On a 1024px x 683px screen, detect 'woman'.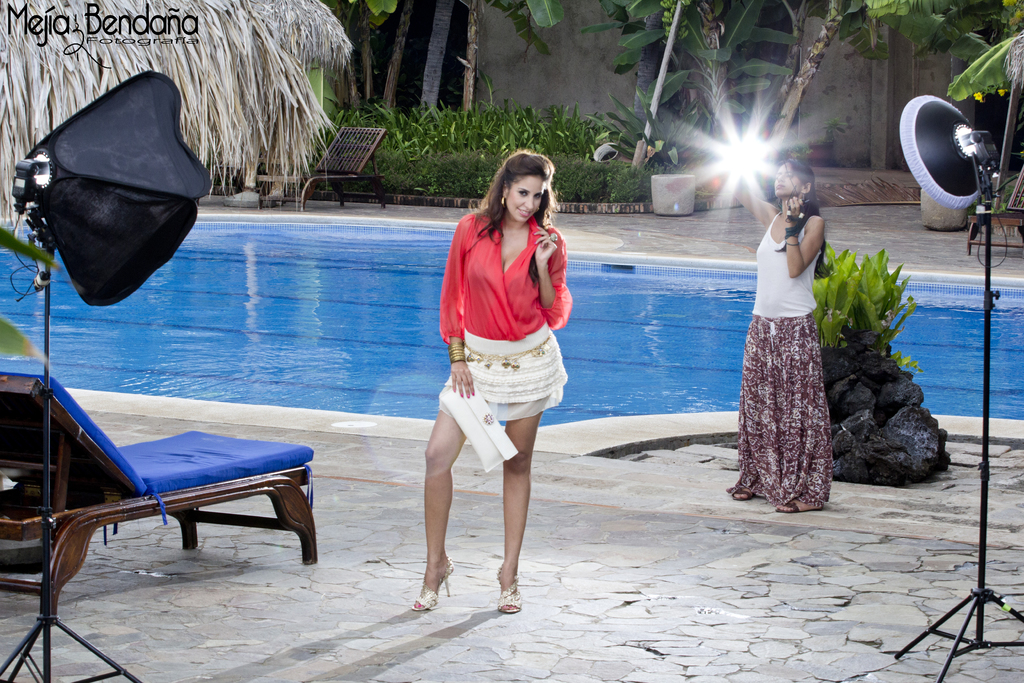
(x1=739, y1=152, x2=854, y2=525).
